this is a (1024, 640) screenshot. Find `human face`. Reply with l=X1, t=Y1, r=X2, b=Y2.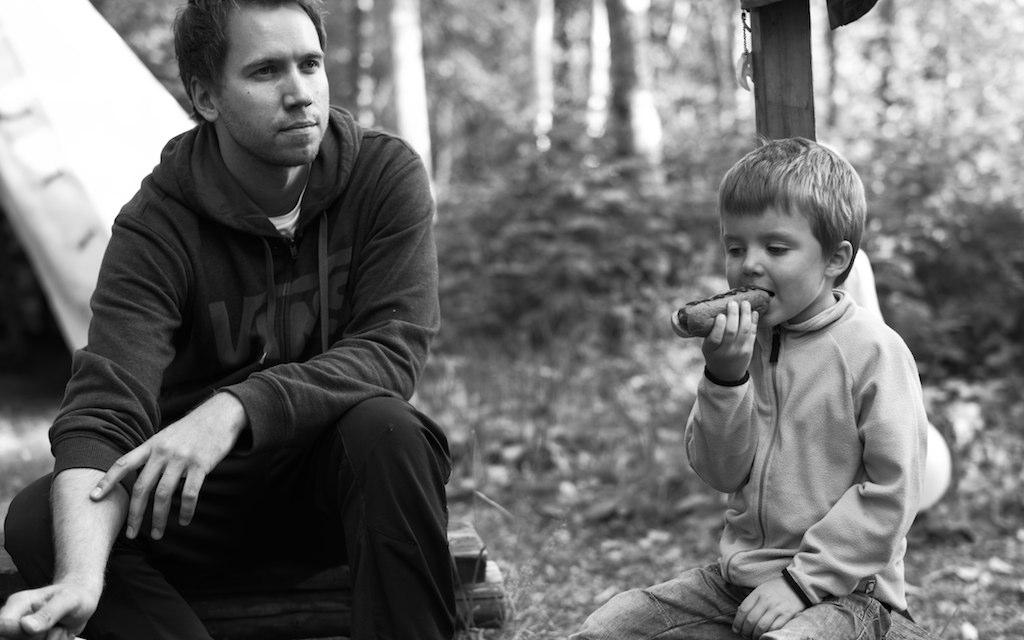
l=729, t=204, r=827, b=328.
